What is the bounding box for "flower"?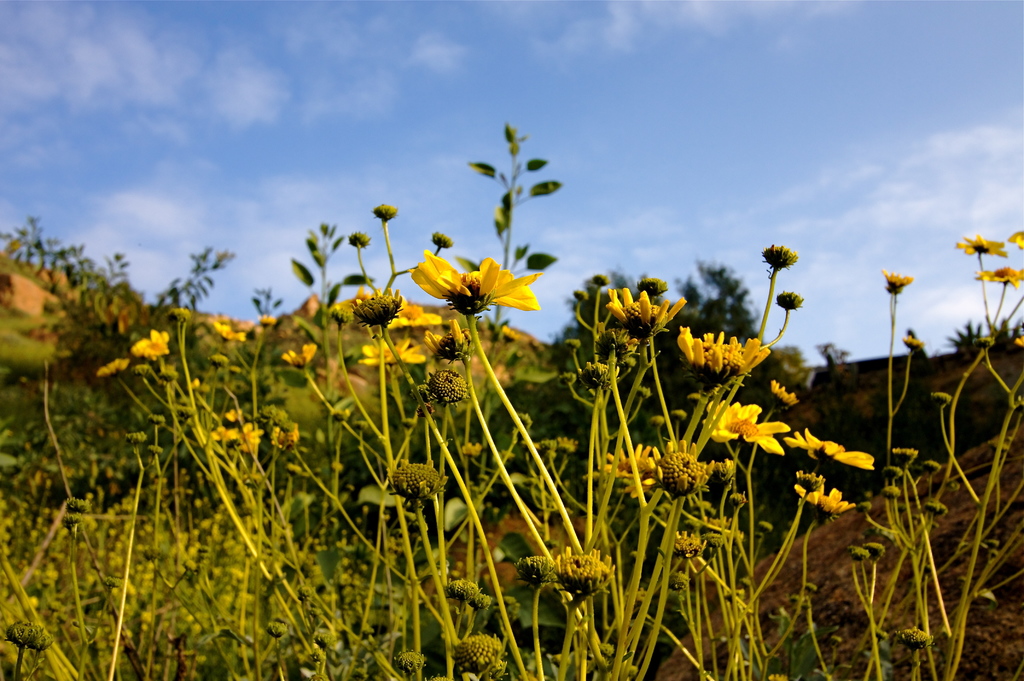
region(794, 488, 856, 518).
